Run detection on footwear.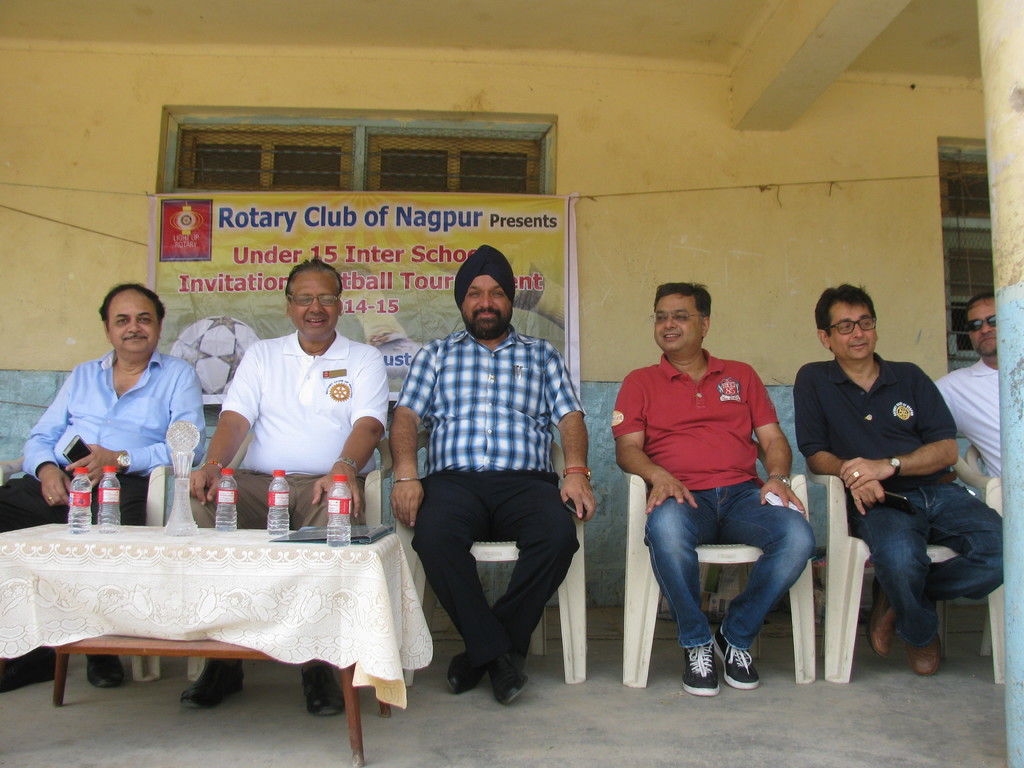
Result: [302,668,350,719].
